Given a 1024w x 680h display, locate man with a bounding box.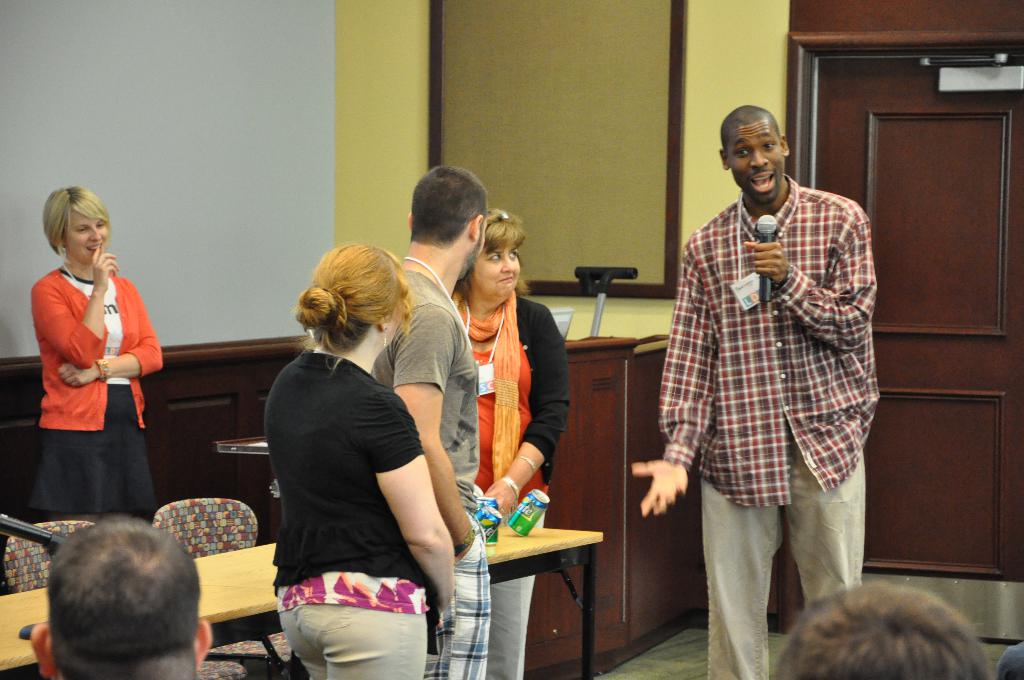
Located: box=[769, 576, 1000, 679].
